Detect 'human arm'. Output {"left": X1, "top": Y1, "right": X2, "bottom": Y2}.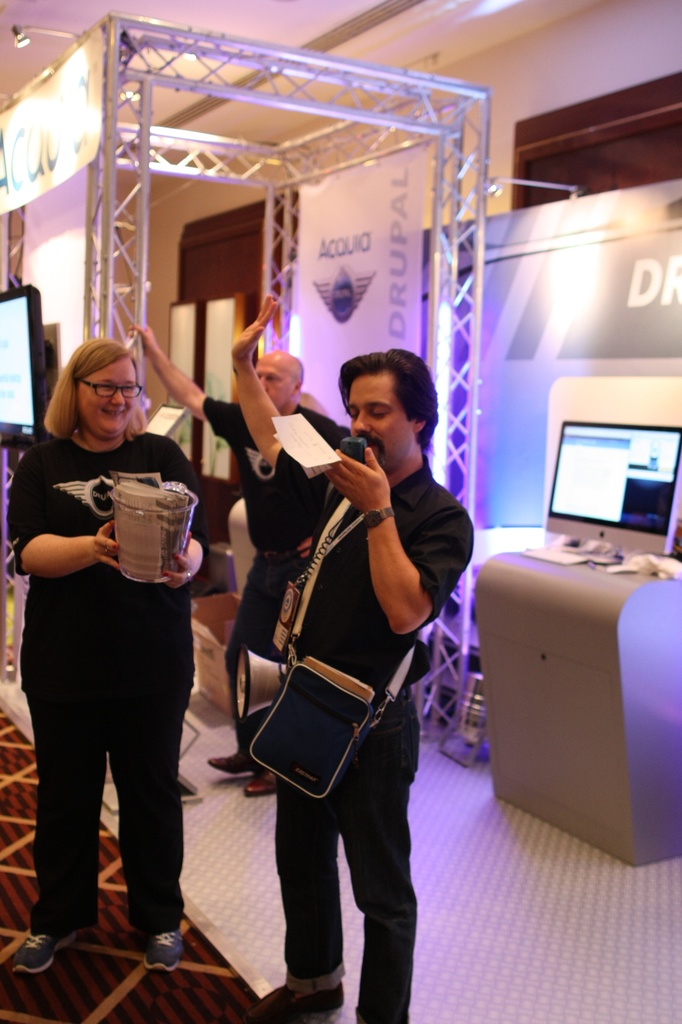
{"left": 334, "top": 456, "right": 459, "bottom": 656}.
